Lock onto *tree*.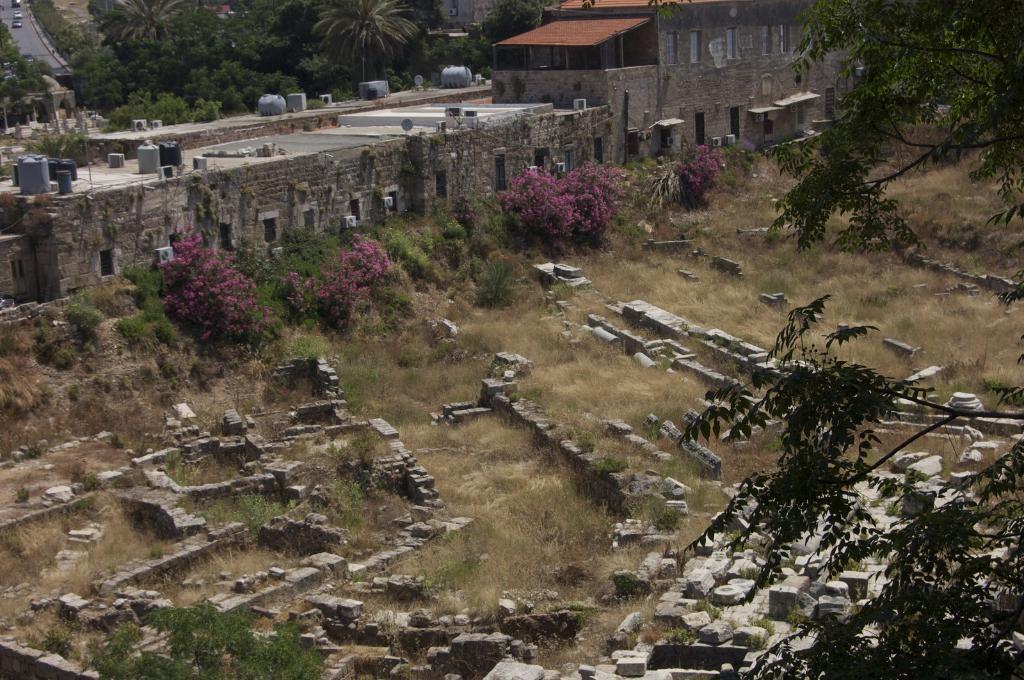
Locked: 74, 601, 323, 679.
